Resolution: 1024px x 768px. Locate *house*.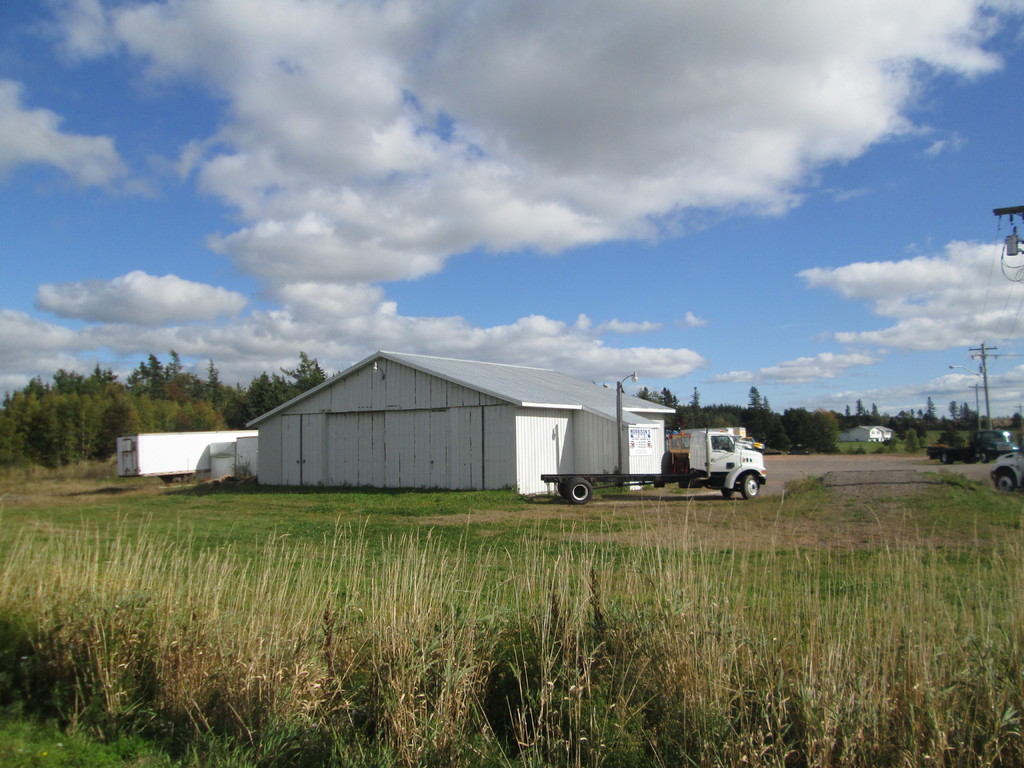
236/348/672/488.
